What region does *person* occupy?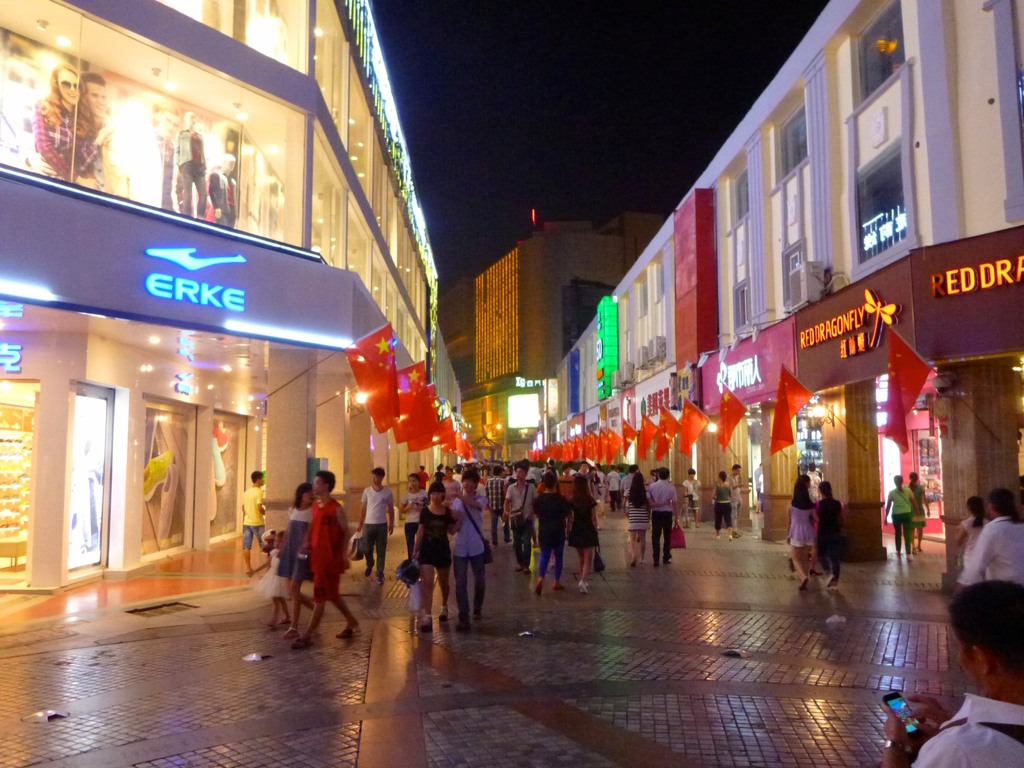
[x1=884, y1=579, x2=1023, y2=767].
